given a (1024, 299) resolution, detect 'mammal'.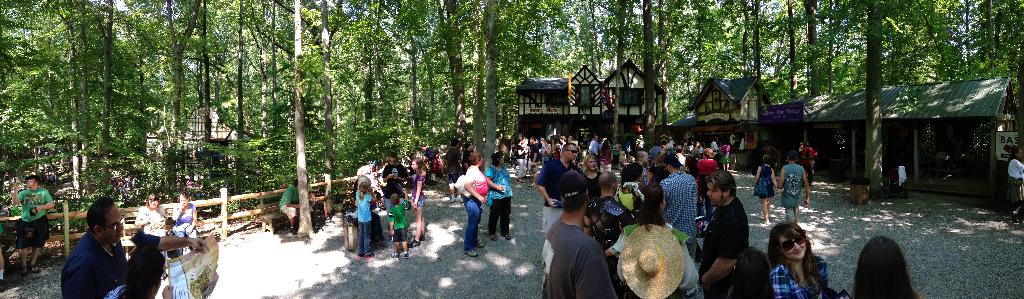
[x1=539, y1=169, x2=618, y2=298].
